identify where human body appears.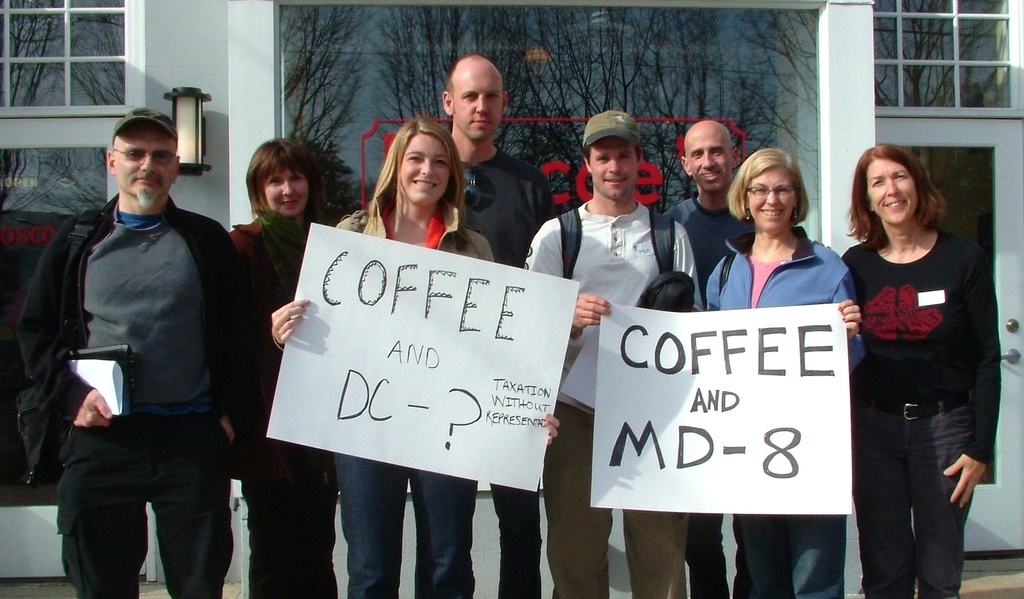
Appears at x1=441 y1=45 x2=558 y2=598.
